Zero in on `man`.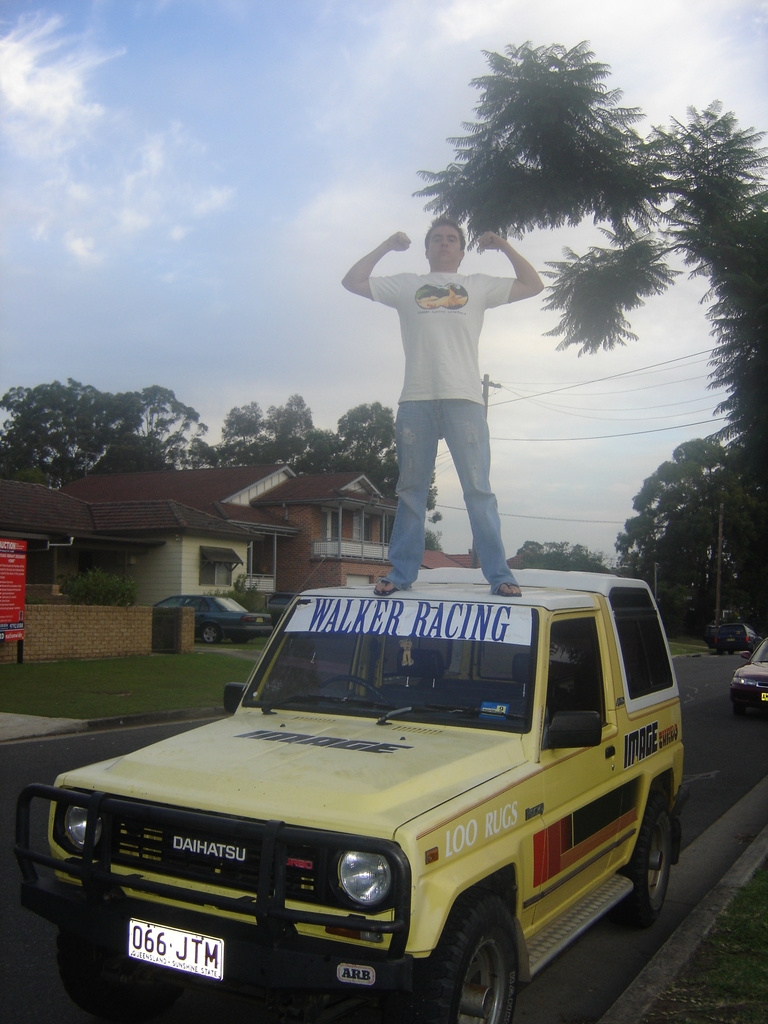
Zeroed in: select_region(351, 189, 564, 609).
